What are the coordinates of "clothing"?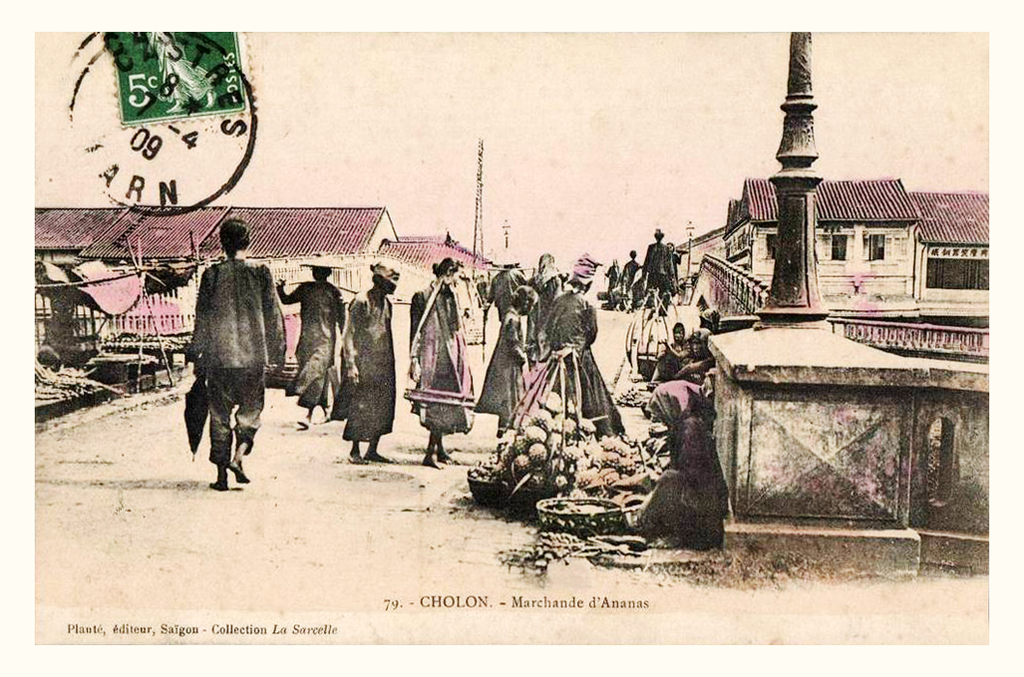
select_region(679, 358, 724, 386).
